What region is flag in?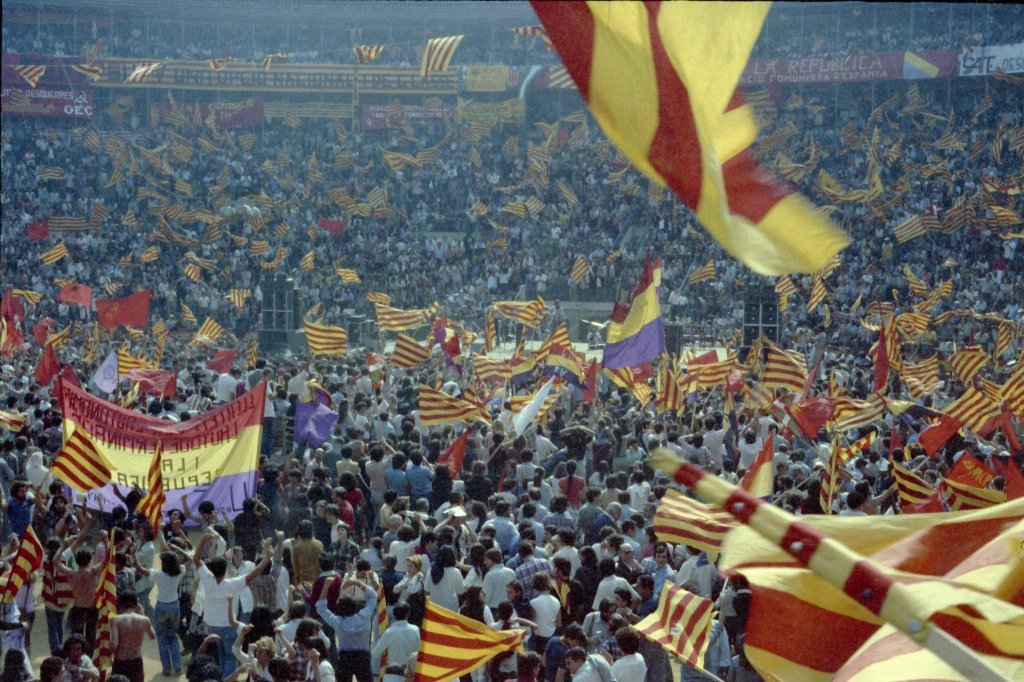
Rect(602, 282, 666, 368).
